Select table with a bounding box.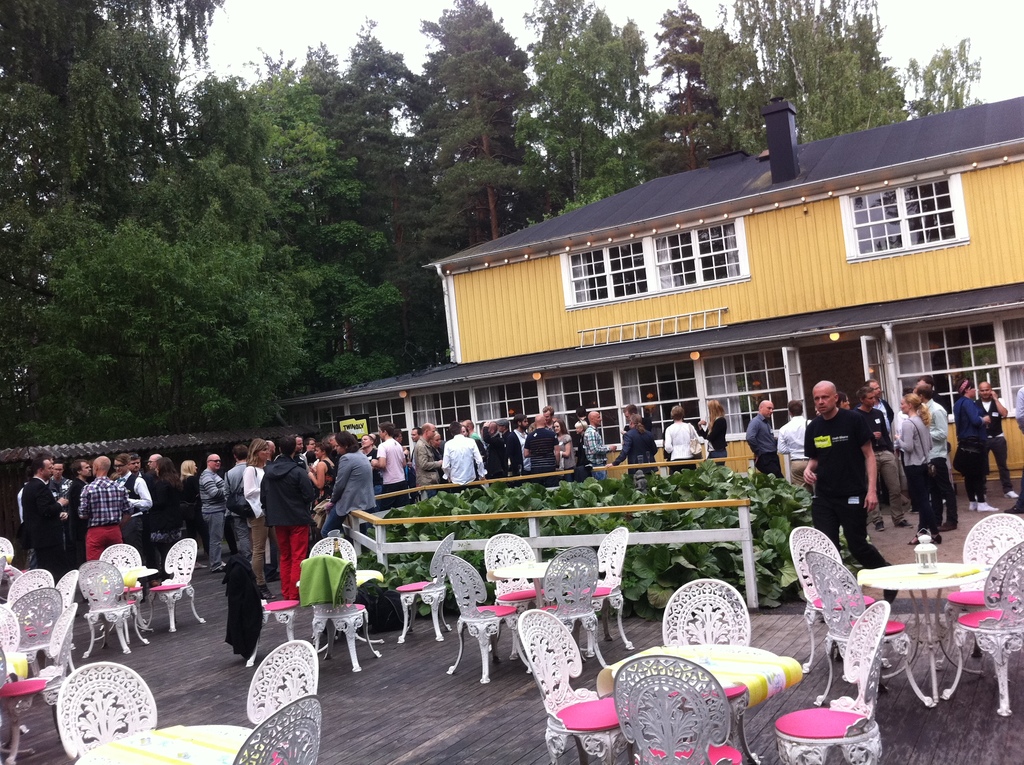
{"x1": 67, "y1": 720, "x2": 249, "y2": 764}.
